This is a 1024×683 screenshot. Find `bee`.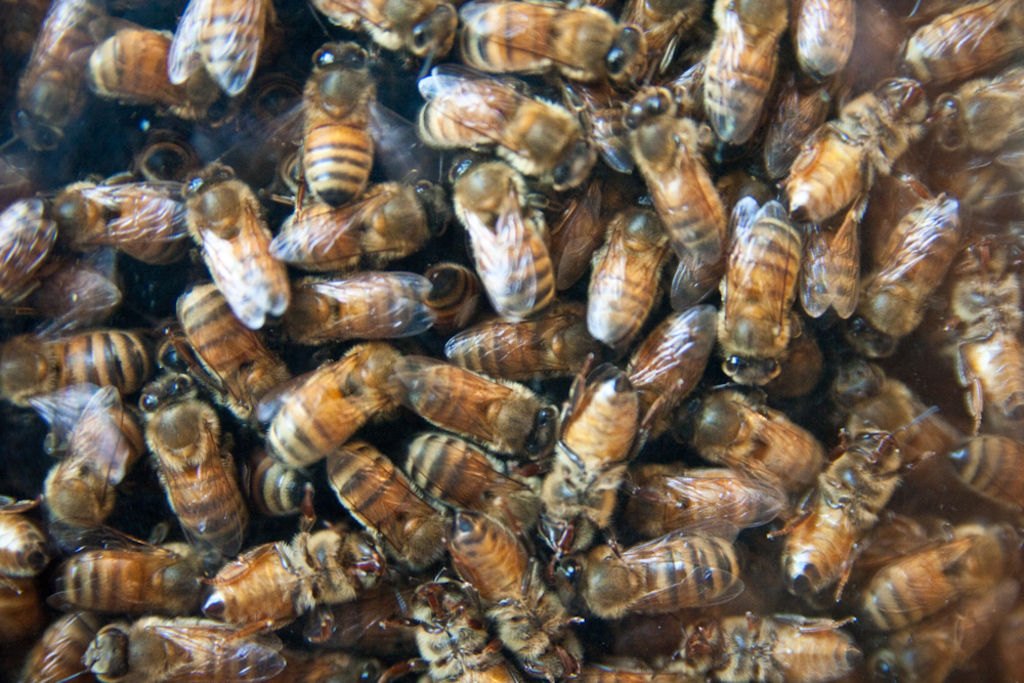
Bounding box: bbox=(940, 148, 1023, 217).
